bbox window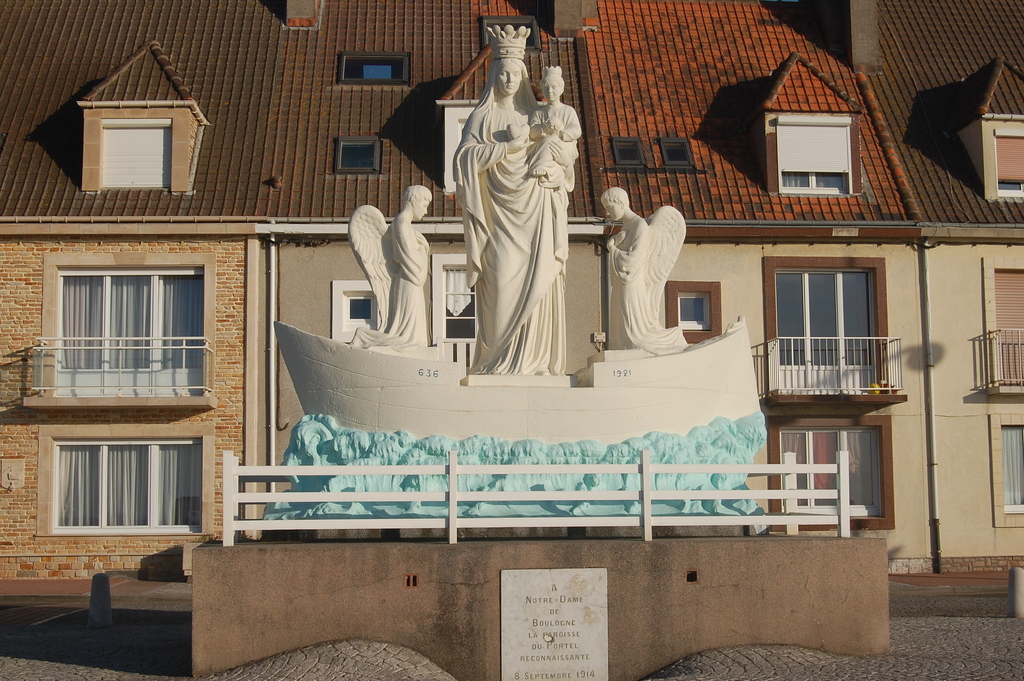
crop(776, 268, 874, 391)
